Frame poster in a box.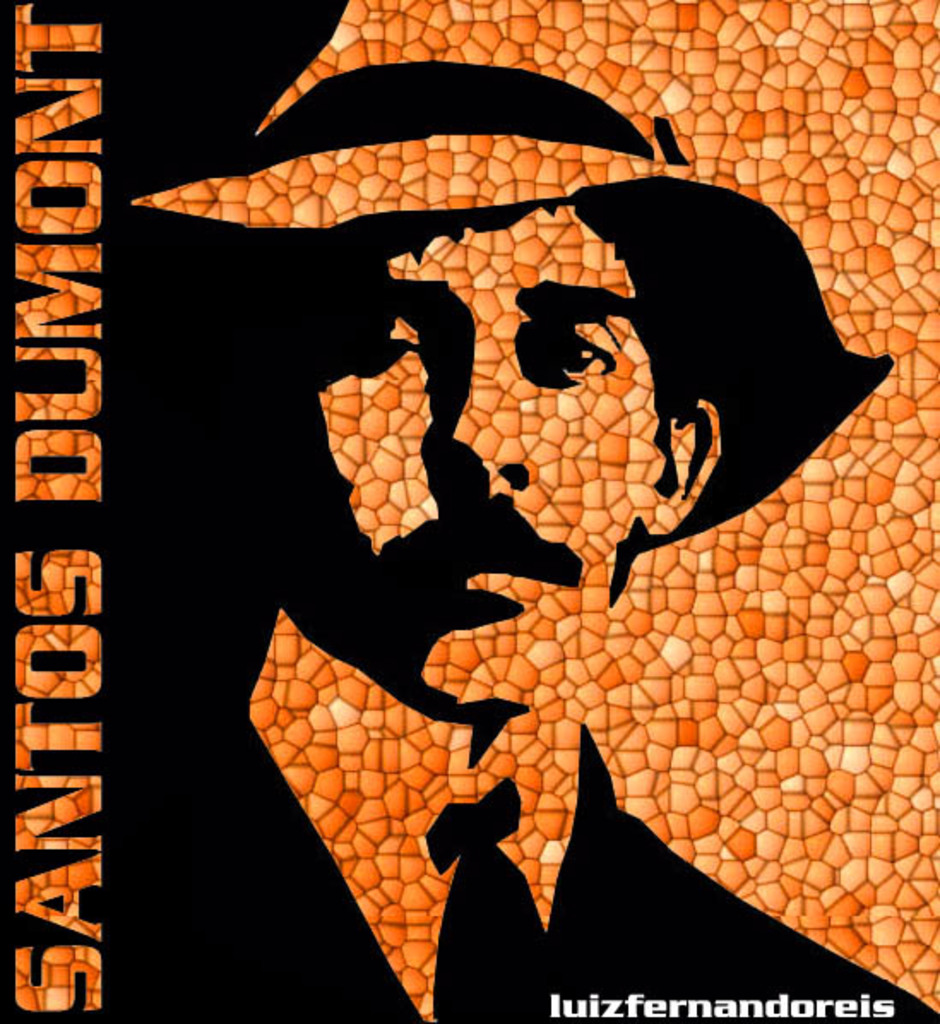
detection(0, 0, 938, 1022).
